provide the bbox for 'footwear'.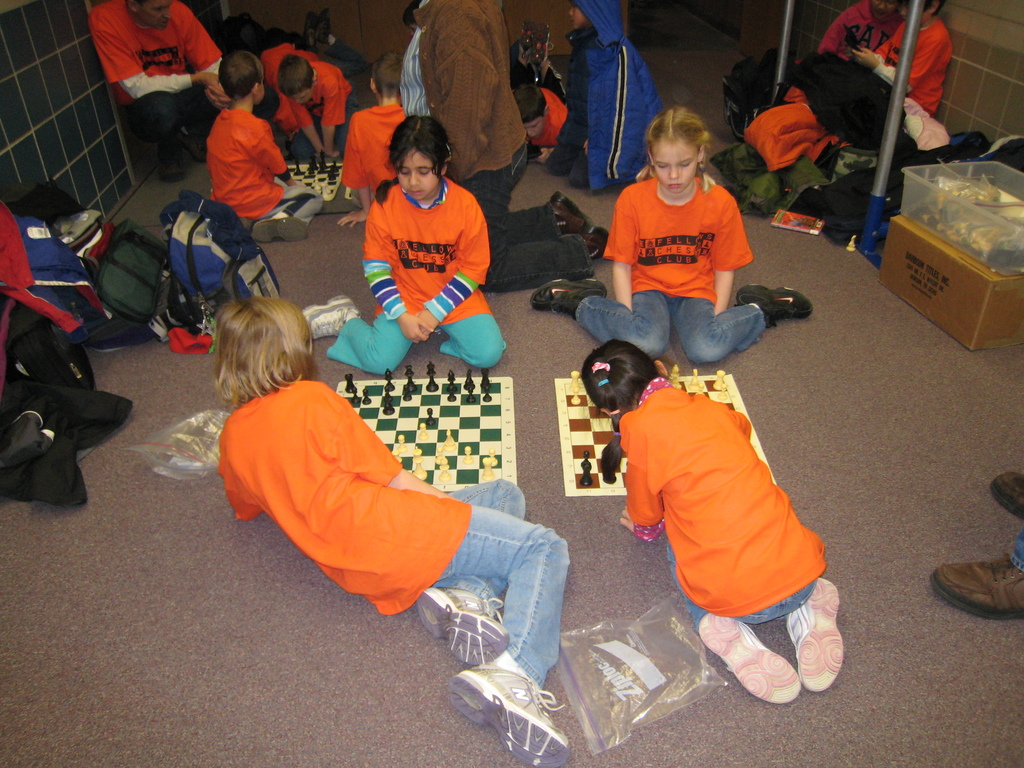
bbox=[991, 467, 1023, 518].
